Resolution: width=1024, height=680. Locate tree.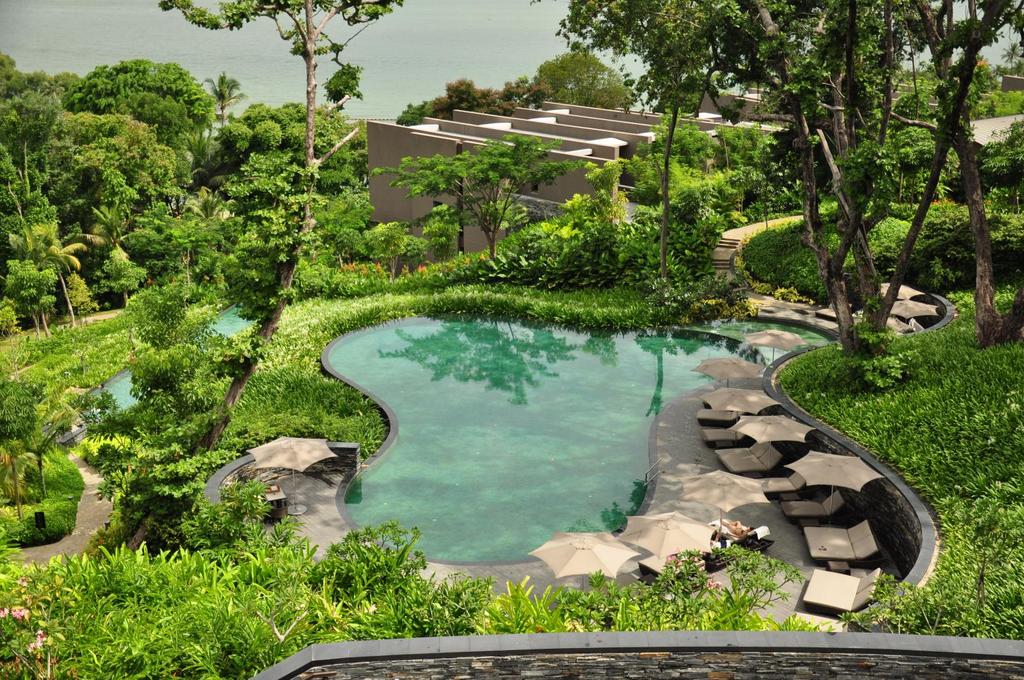
(275, 99, 337, 151).
